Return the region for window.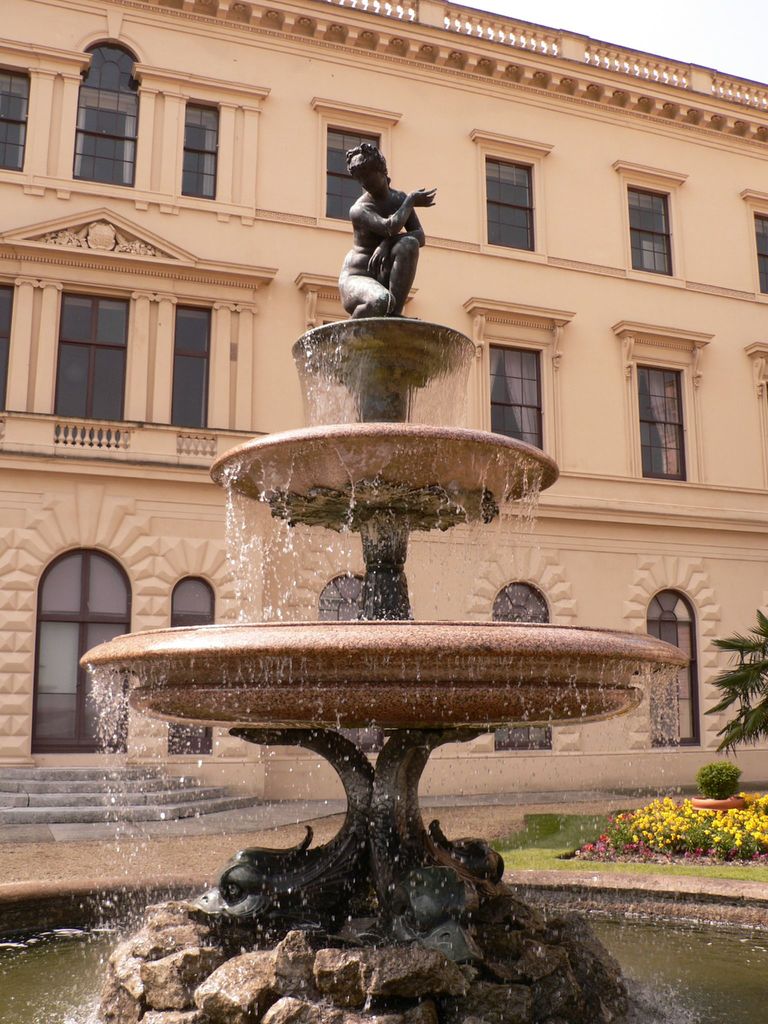
Rect(37, 554, 128, 756).
